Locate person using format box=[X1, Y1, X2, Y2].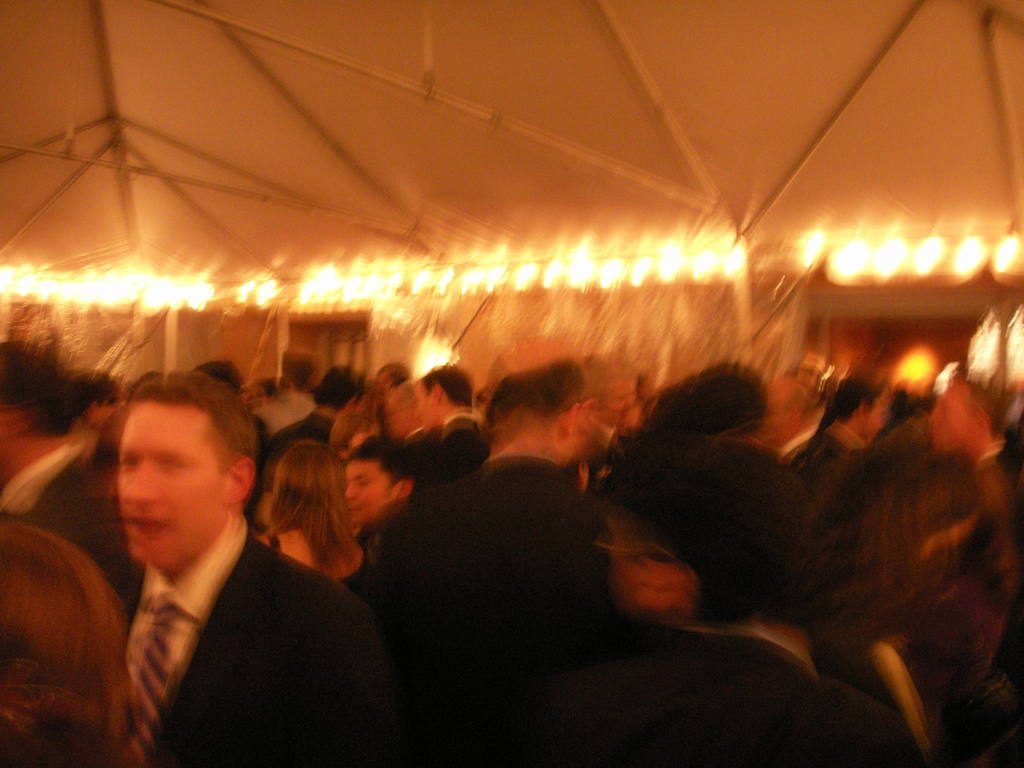
box=[928, 381, 1023, 655].
